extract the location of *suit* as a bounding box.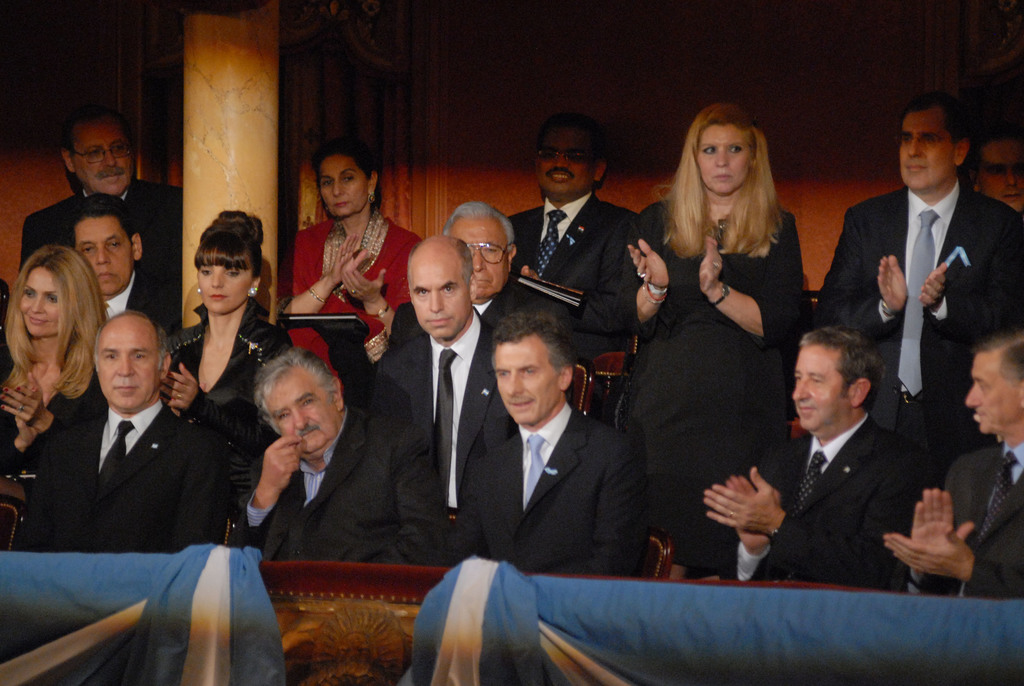
bbox=[451, 411, 639, 574].
